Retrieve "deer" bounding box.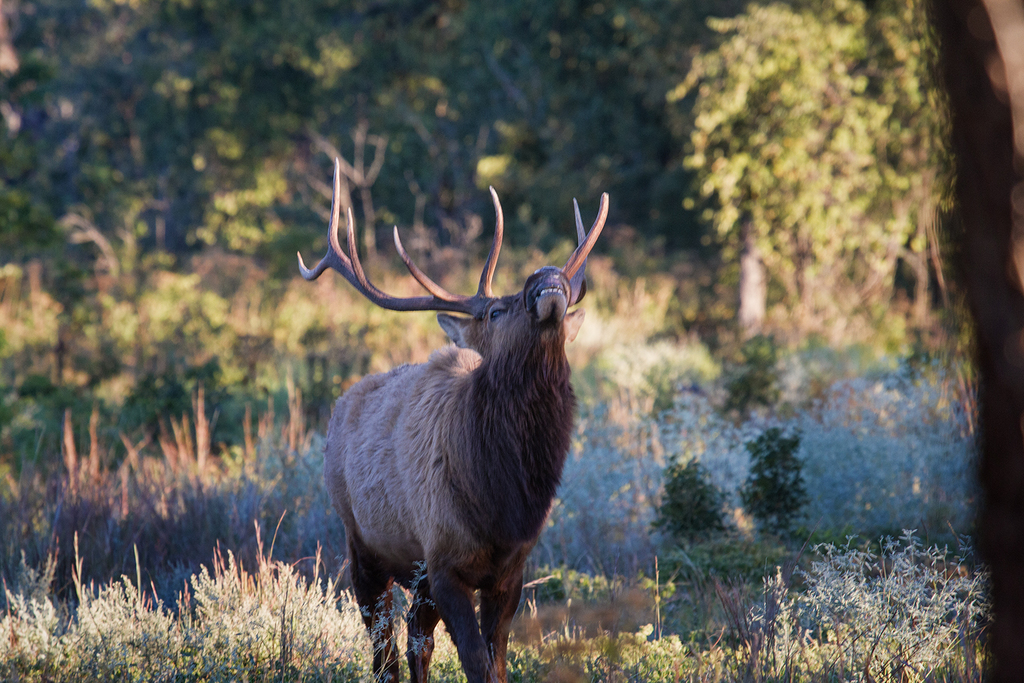
Bounding box: (left=302, top=160, right=613, bottom=682).
